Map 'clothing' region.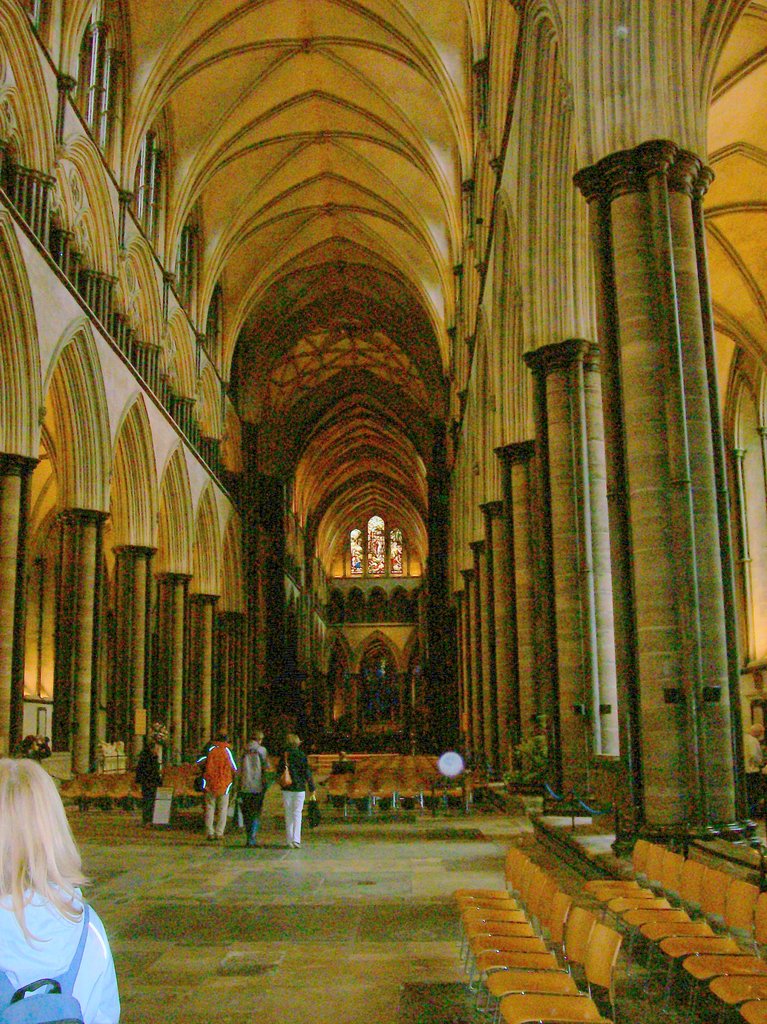
Mapped to locate(0, 850, 116, 1003).
